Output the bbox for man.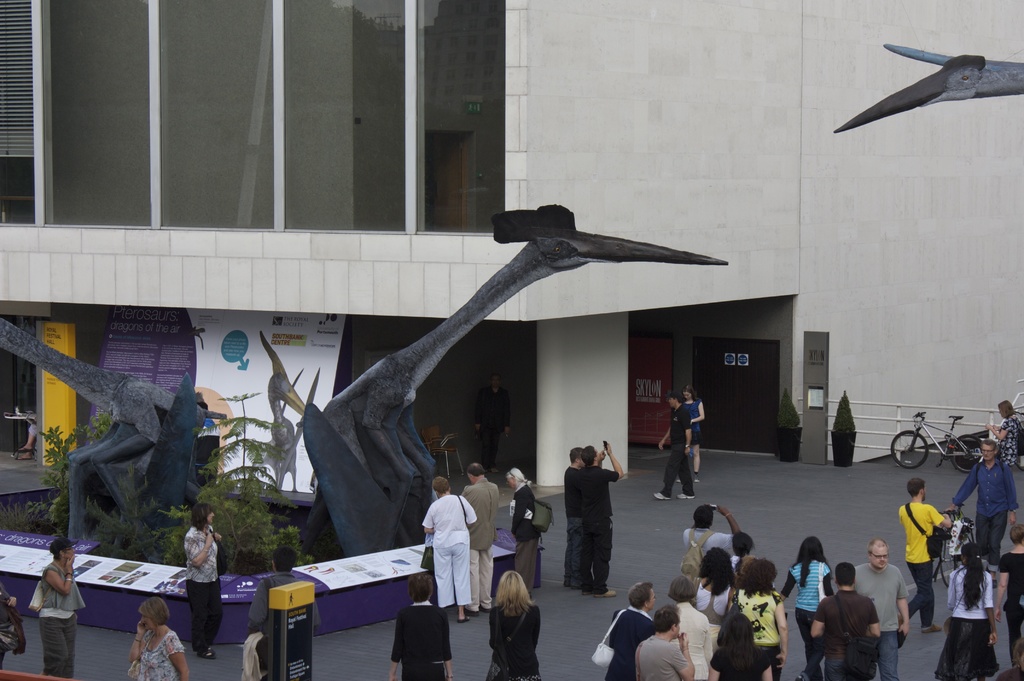
{"x1": 810, "y1": 561, "x2": 881, "y2": 680}.
